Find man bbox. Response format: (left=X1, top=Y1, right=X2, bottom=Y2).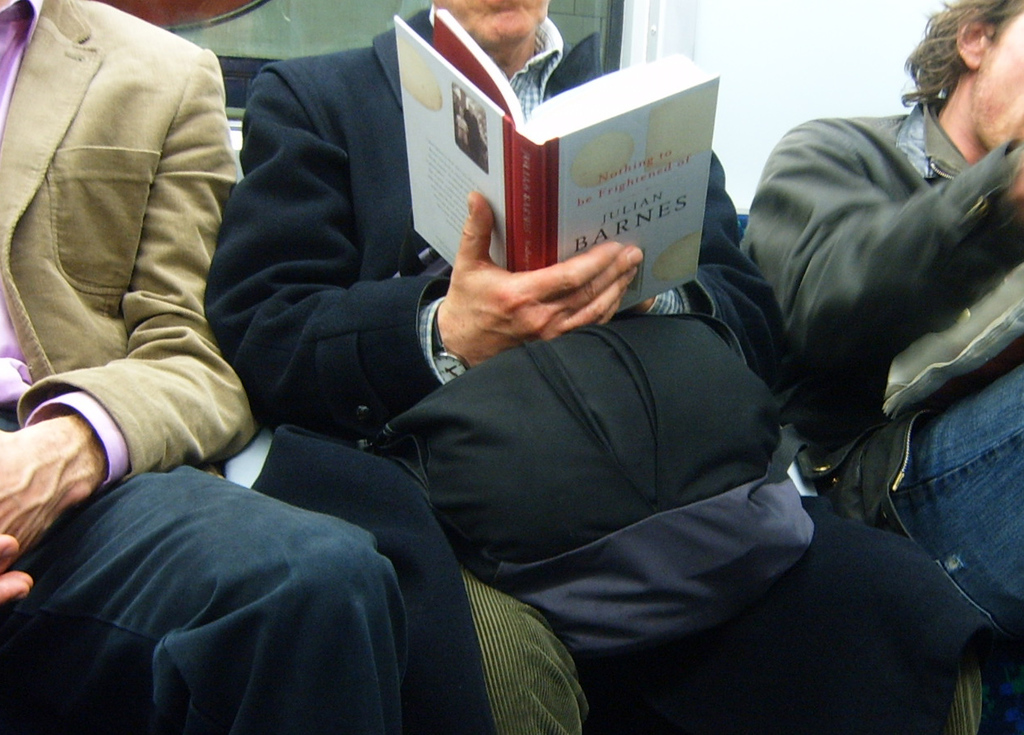
(left=741, top=0, right=1023, bottom=734).
